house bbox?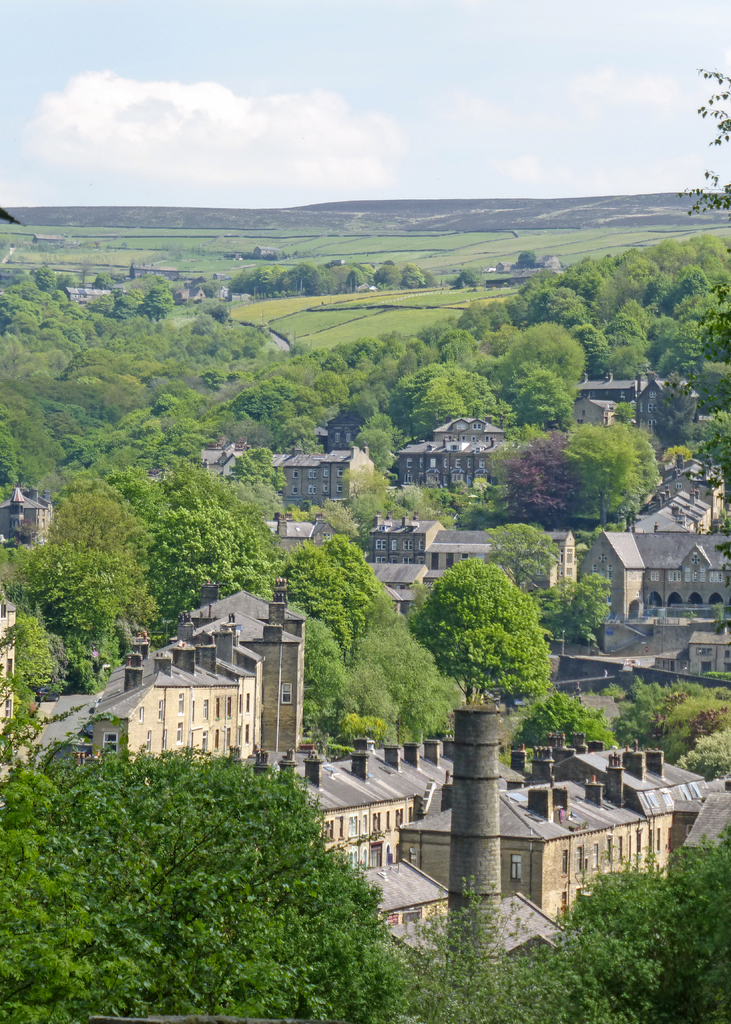
358 491 534 579
